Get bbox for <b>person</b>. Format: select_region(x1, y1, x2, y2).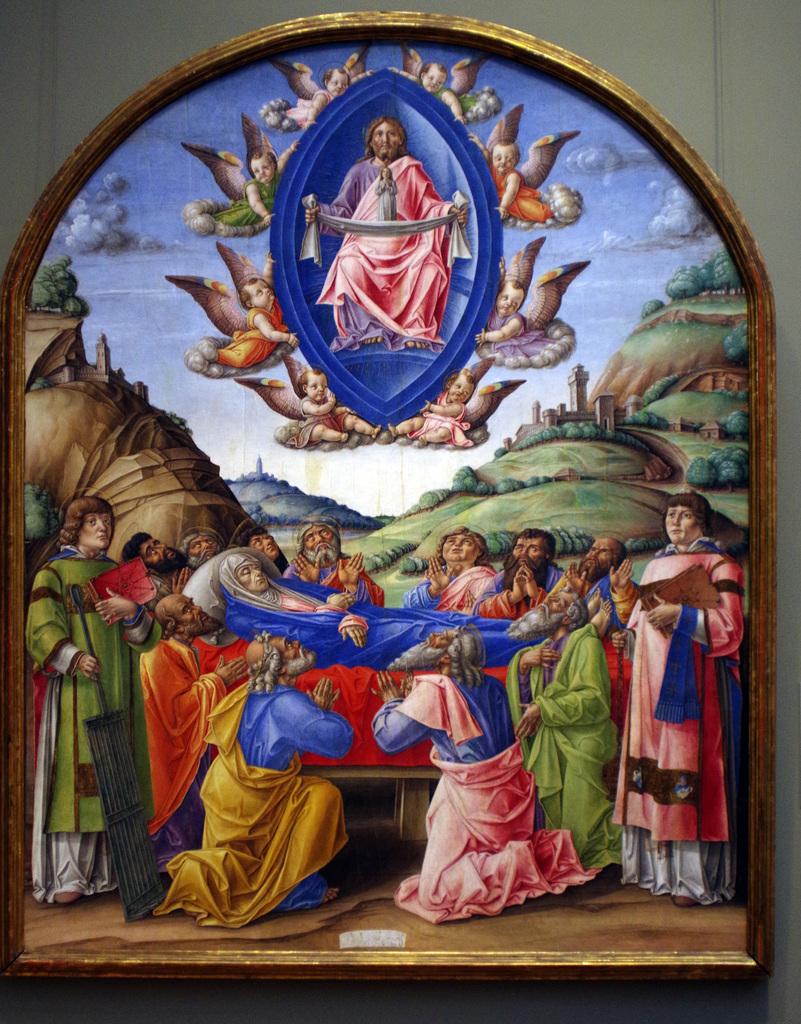
select_region(551, 531, 629, 601).
